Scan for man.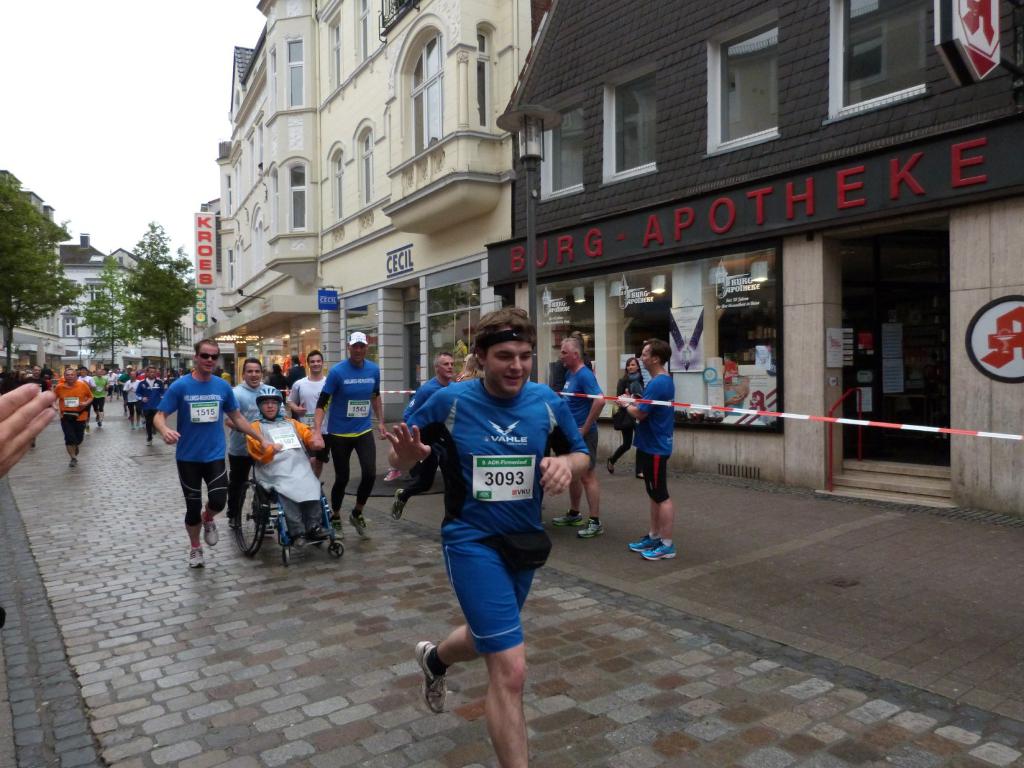
Scan result: select_region(394, 348, 464, 523).
